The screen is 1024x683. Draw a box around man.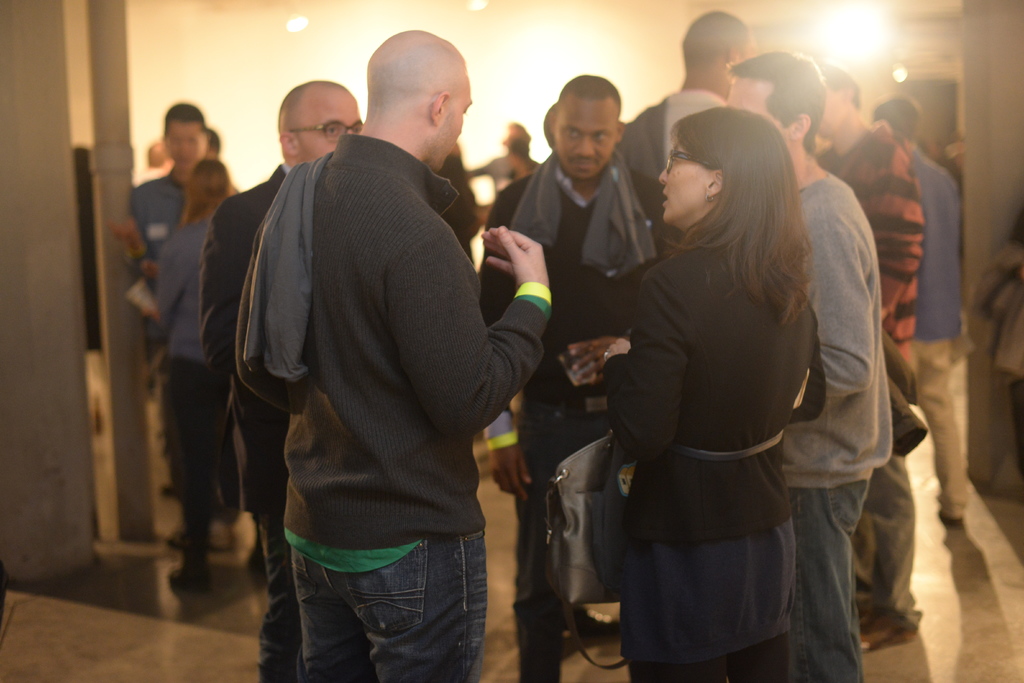
region(722, 45, 893, 682).
